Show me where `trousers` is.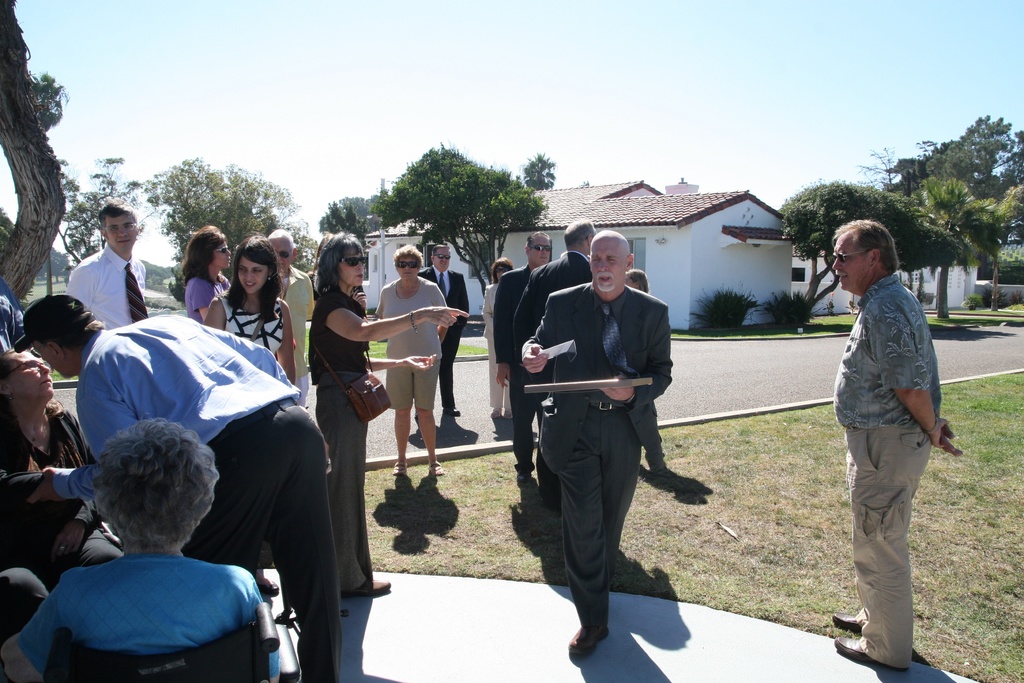
`trousers` is at 507,354,553,477.
